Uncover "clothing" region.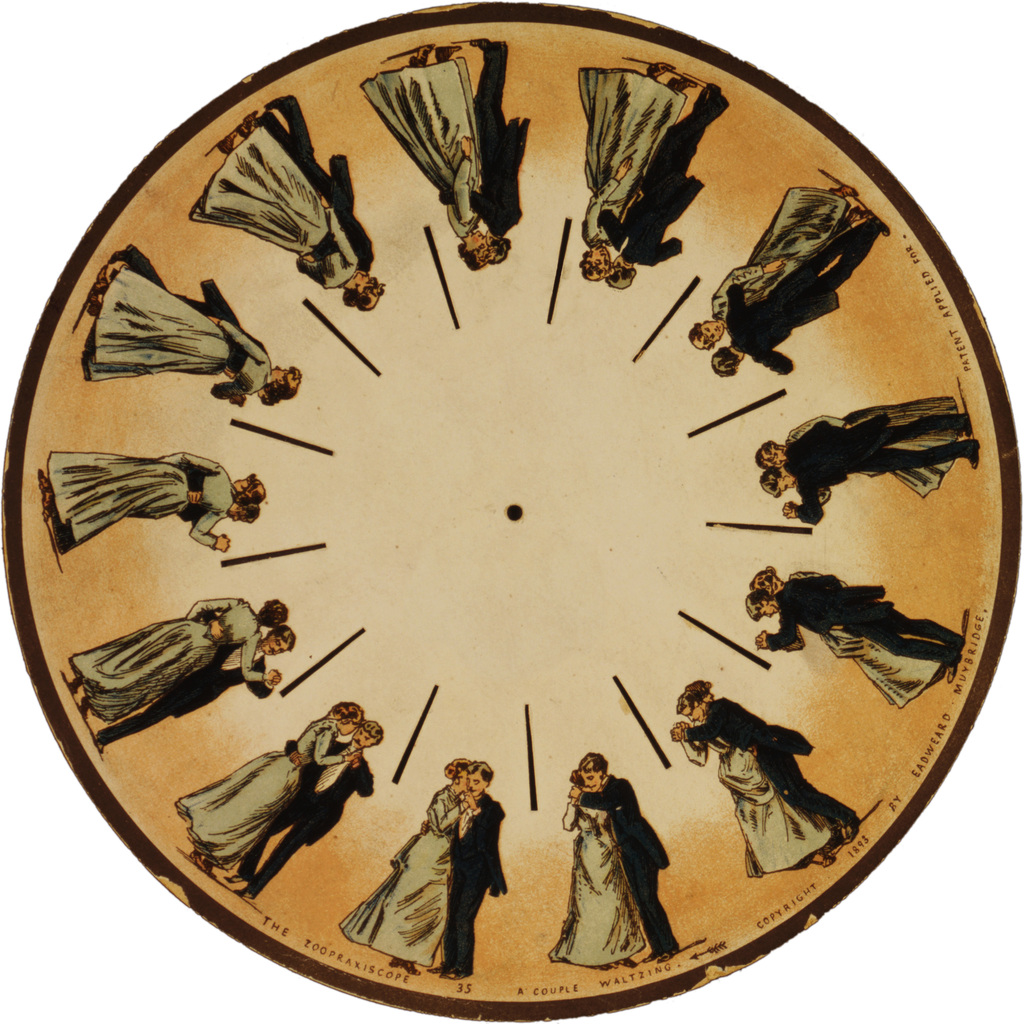
Uncovered: [189,128,357,285].
